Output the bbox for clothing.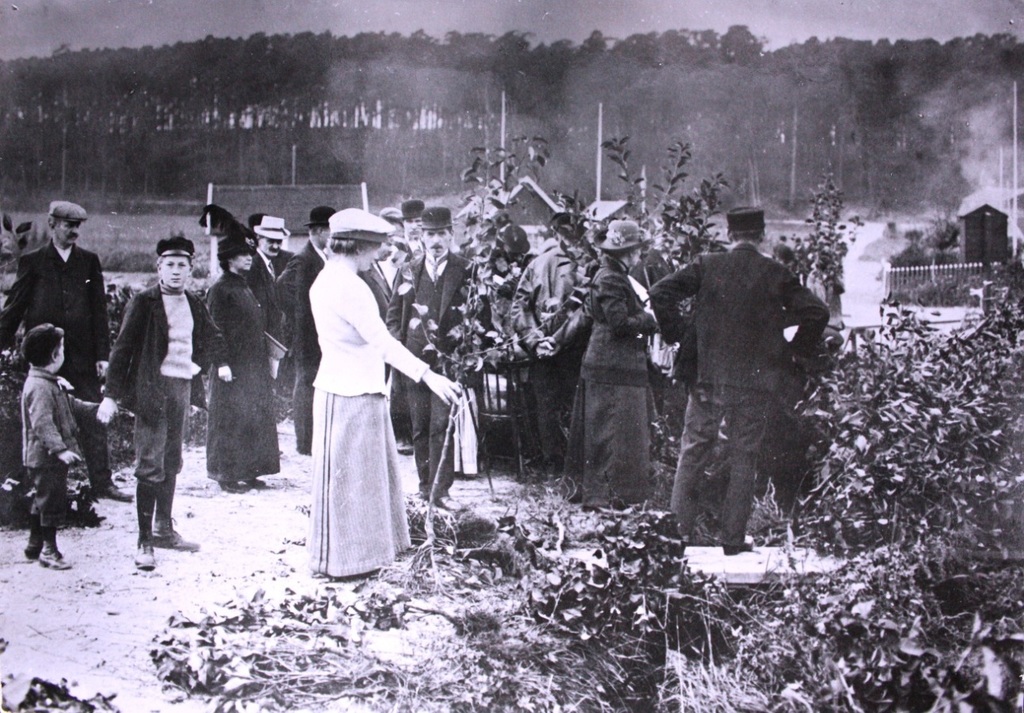
[281,242,425,572].
